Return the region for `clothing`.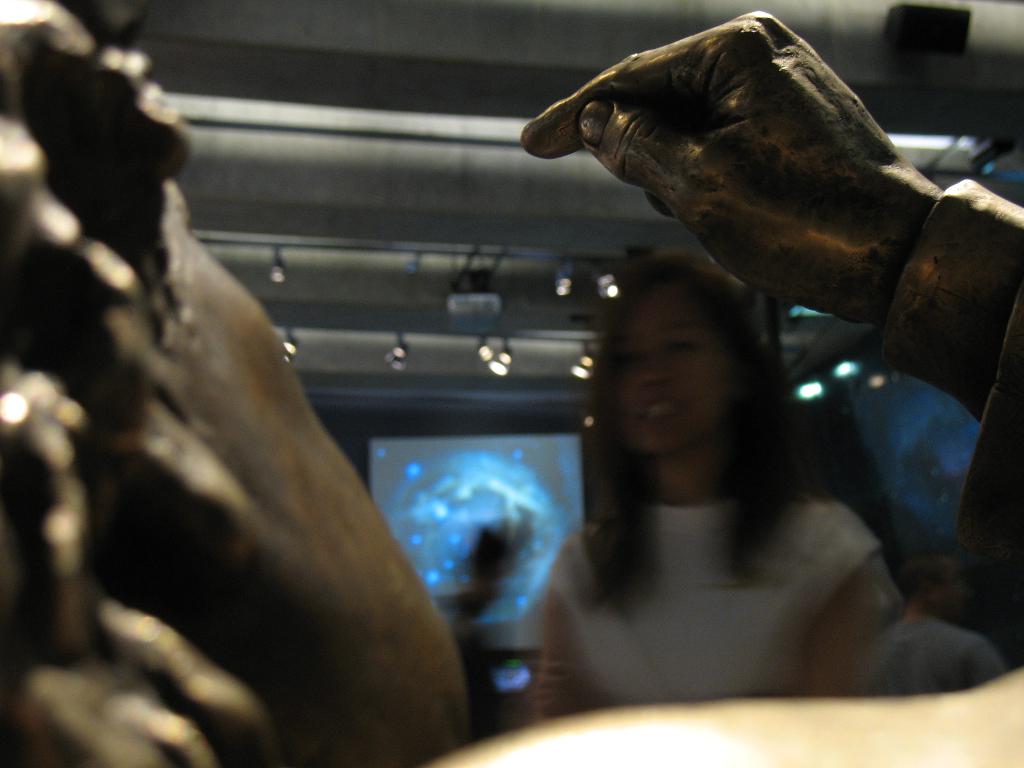
551 485 883 710.
